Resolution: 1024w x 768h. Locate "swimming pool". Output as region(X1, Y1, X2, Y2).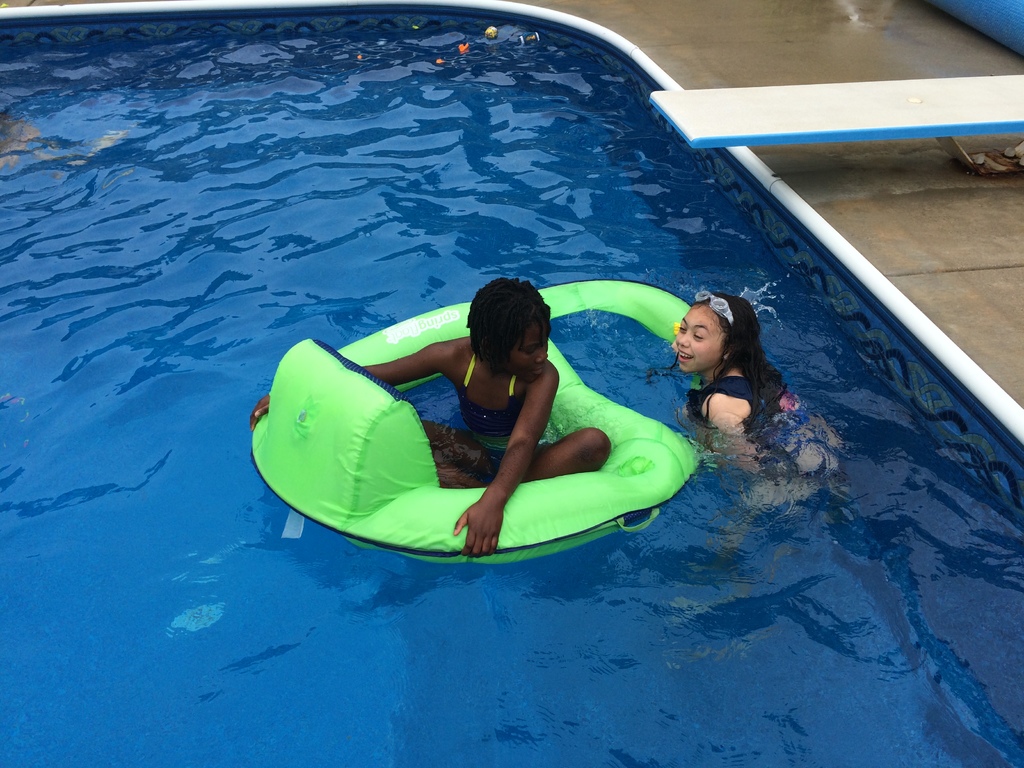
region(0, 0, 1023, 767).
